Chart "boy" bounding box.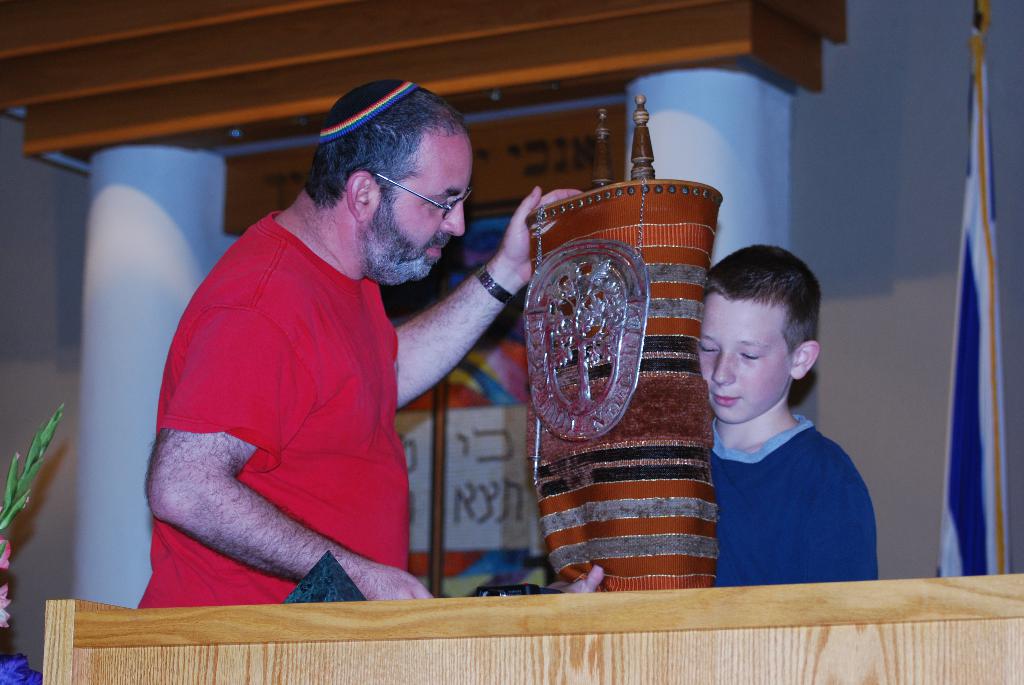
Charted: <region>634, 189, 870, 597</region>.
